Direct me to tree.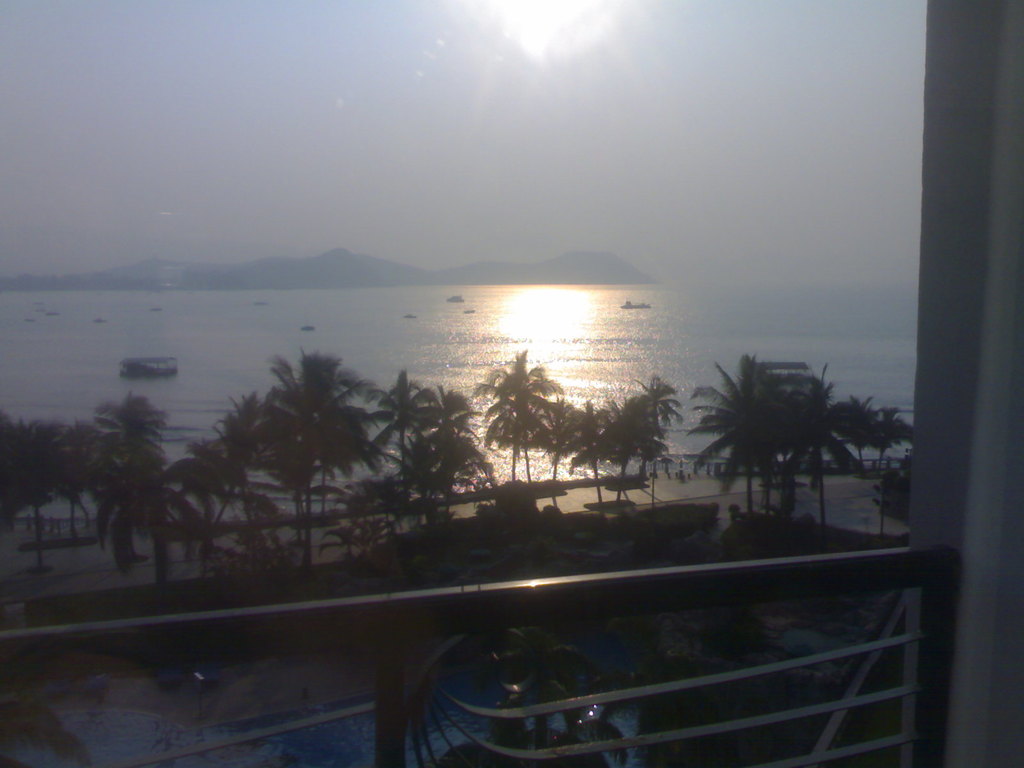
Direction: pyautogui.locateOnScreen(828, 393, 878, 472).
